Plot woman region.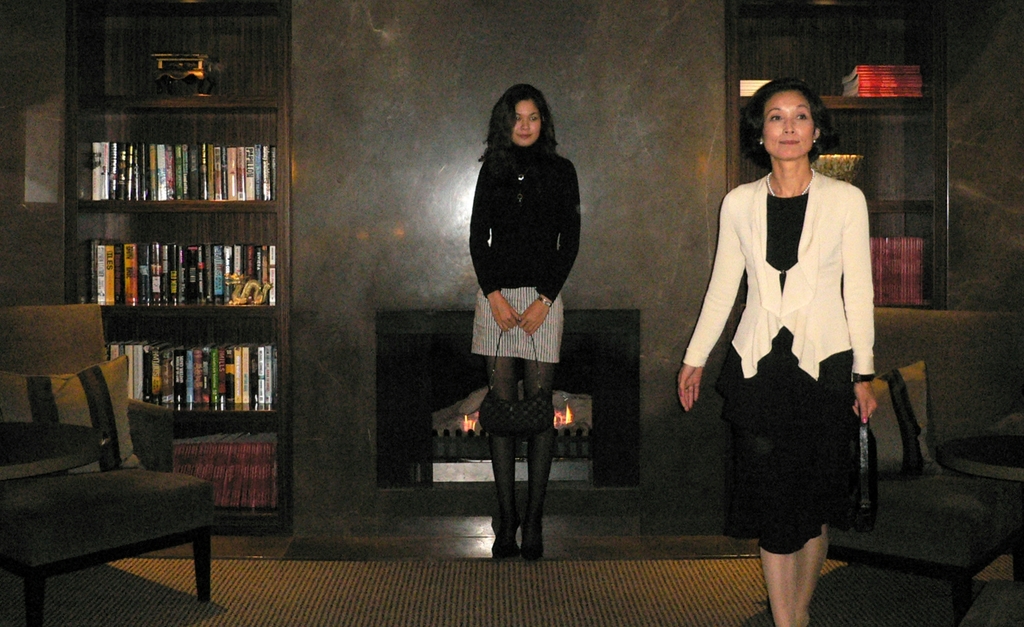
Plotted at x1=468, y1=83, x2=583, y2=559.
